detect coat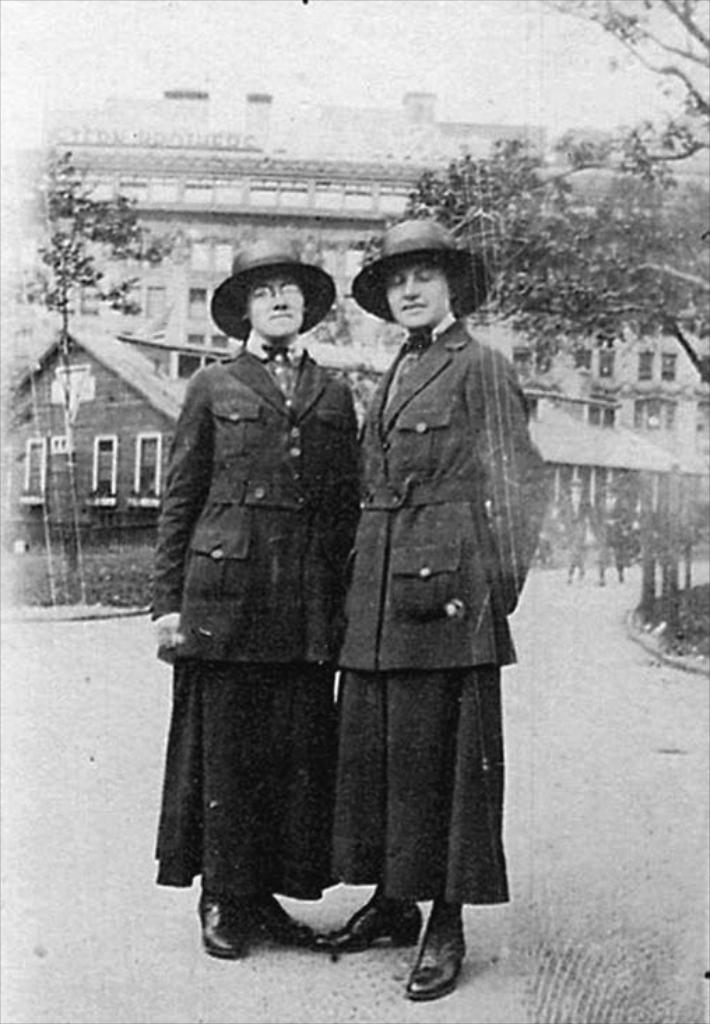
{"x1": 150, "y1": 346, "x2": 363, "y2": 666}
